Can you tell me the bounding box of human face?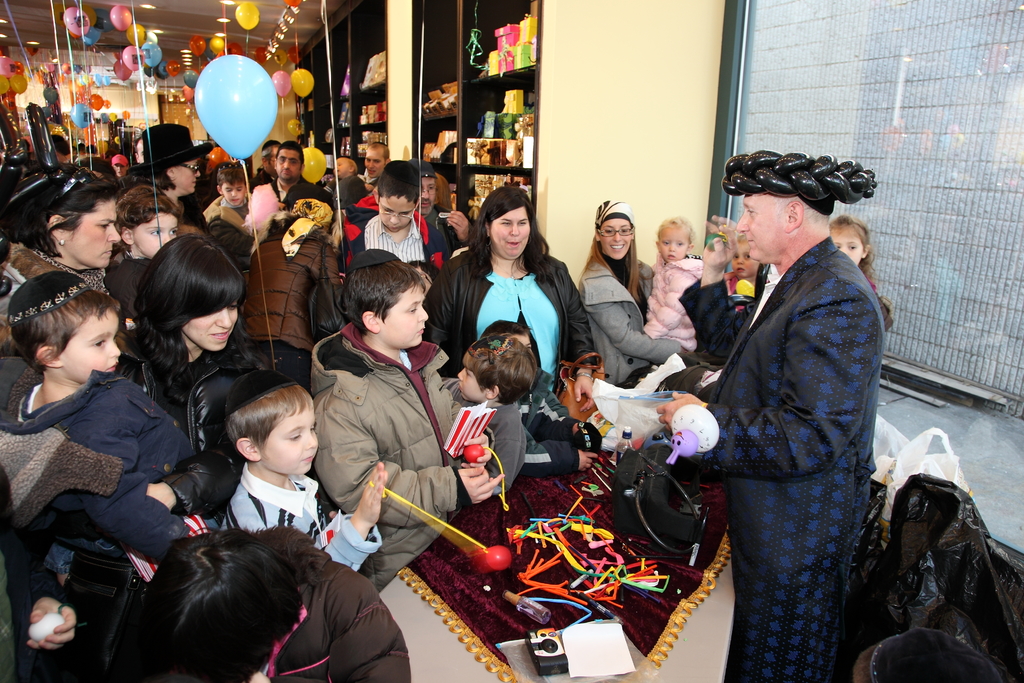
box(221, 181, 247, 204).
